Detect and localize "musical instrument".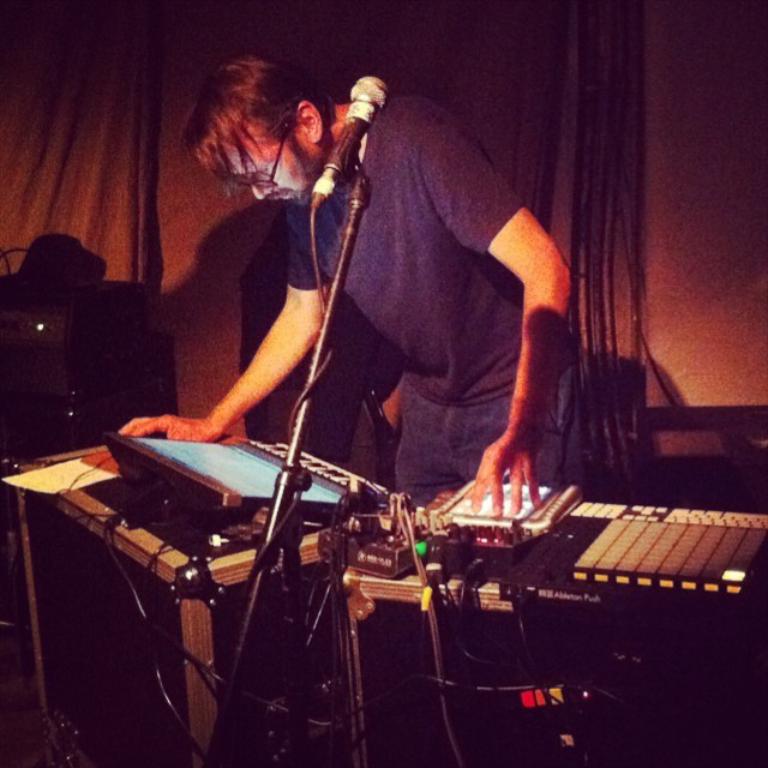
Localized at l=240, t=436, r=391, b=510.
